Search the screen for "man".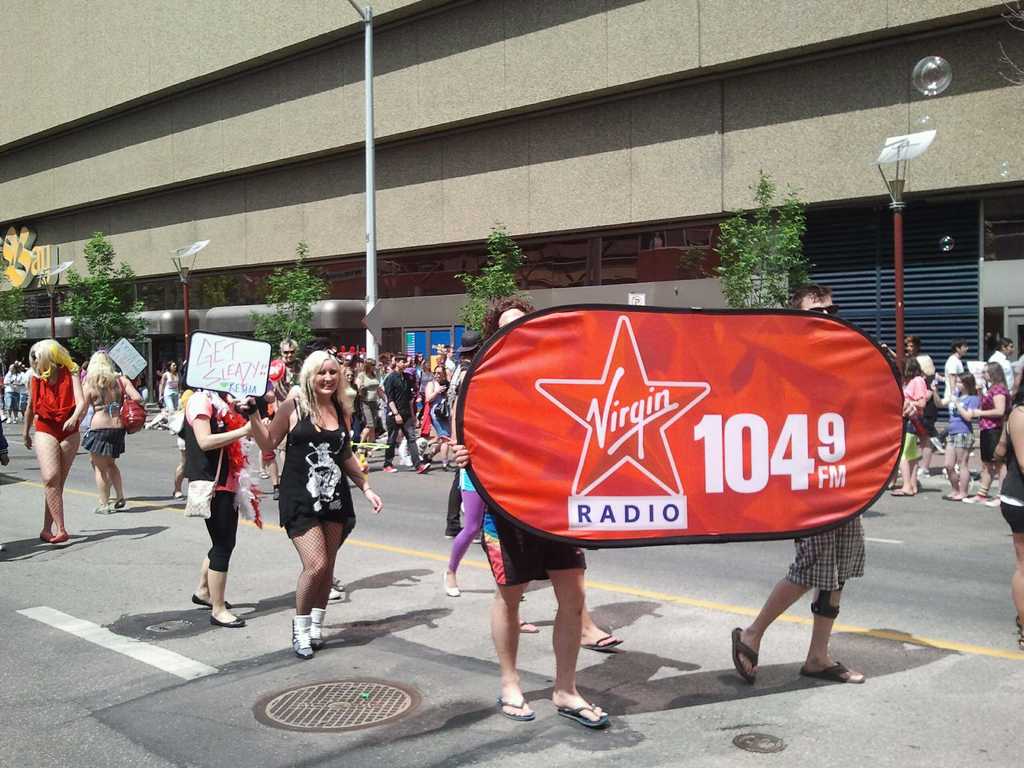
Found at BBox(991, 335, 1017, 399).
